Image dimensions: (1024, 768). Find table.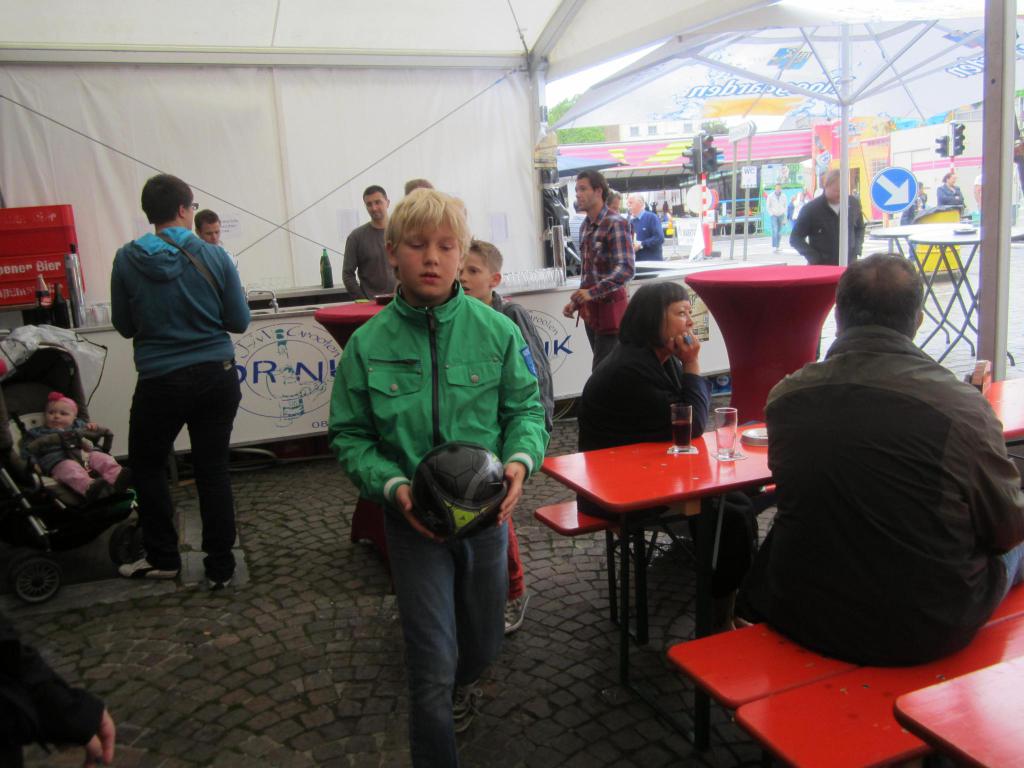
Rect(874, 219, 974, 344).
